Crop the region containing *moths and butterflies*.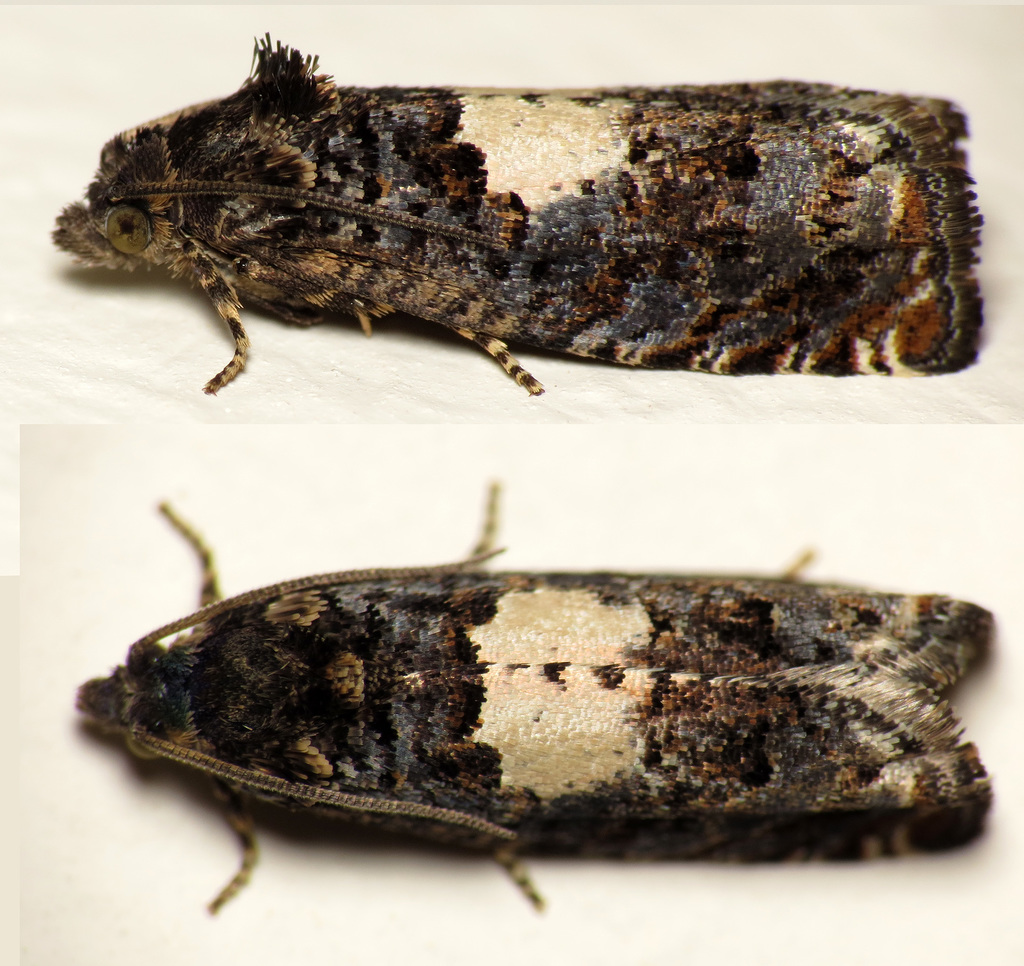
Crop region: crop(77, 487, 1003, 919).
